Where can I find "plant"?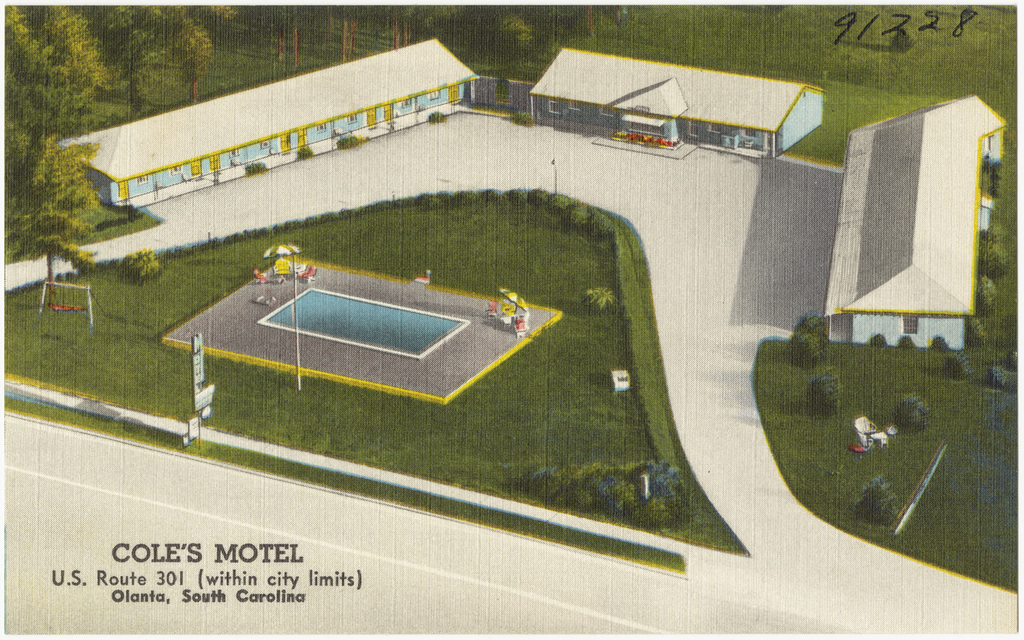
You can find it at box=[977, 237, 1006, 283].
